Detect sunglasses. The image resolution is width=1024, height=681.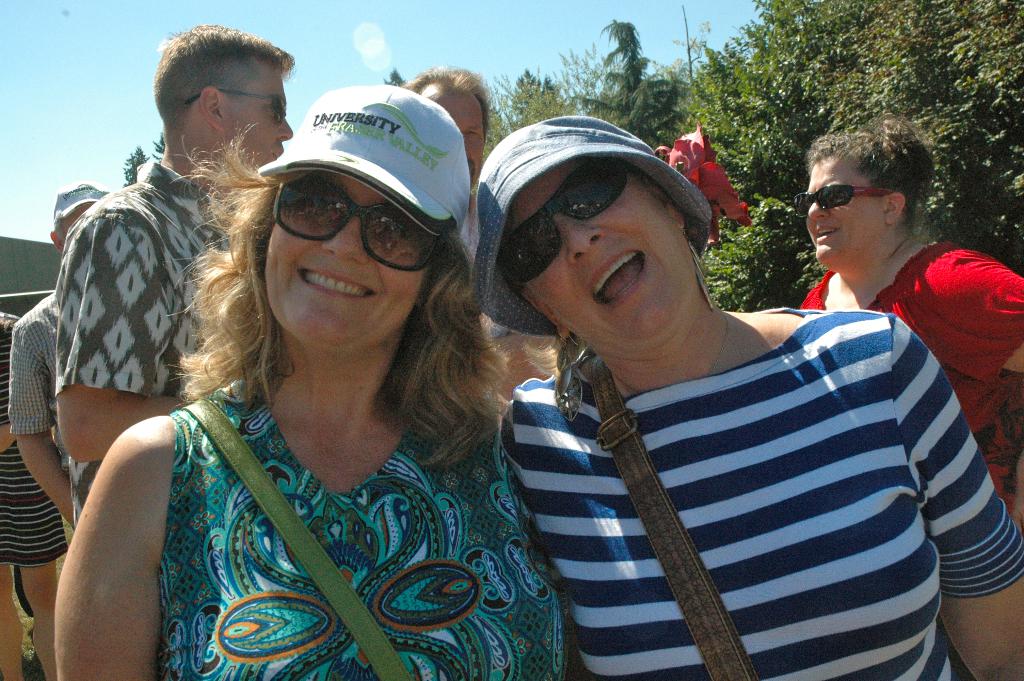
(left=275, top=174, right=444, bottom=273).
